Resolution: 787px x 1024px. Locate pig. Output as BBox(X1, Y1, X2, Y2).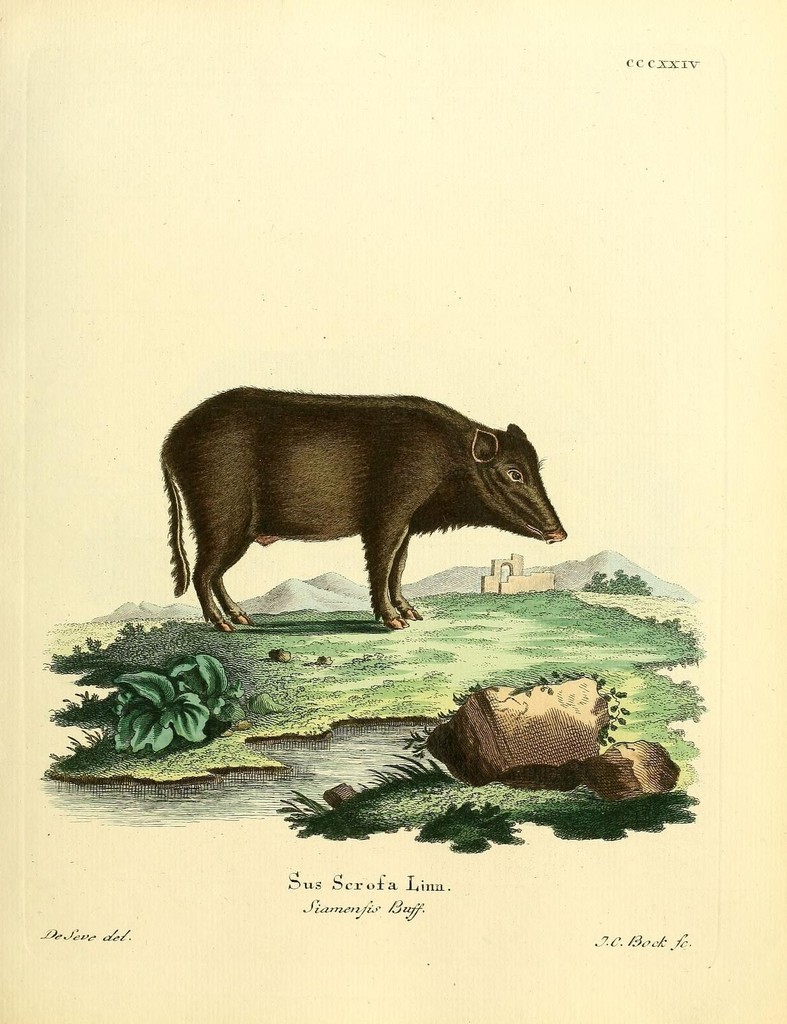
BBox(158, 382, 570, 640).
